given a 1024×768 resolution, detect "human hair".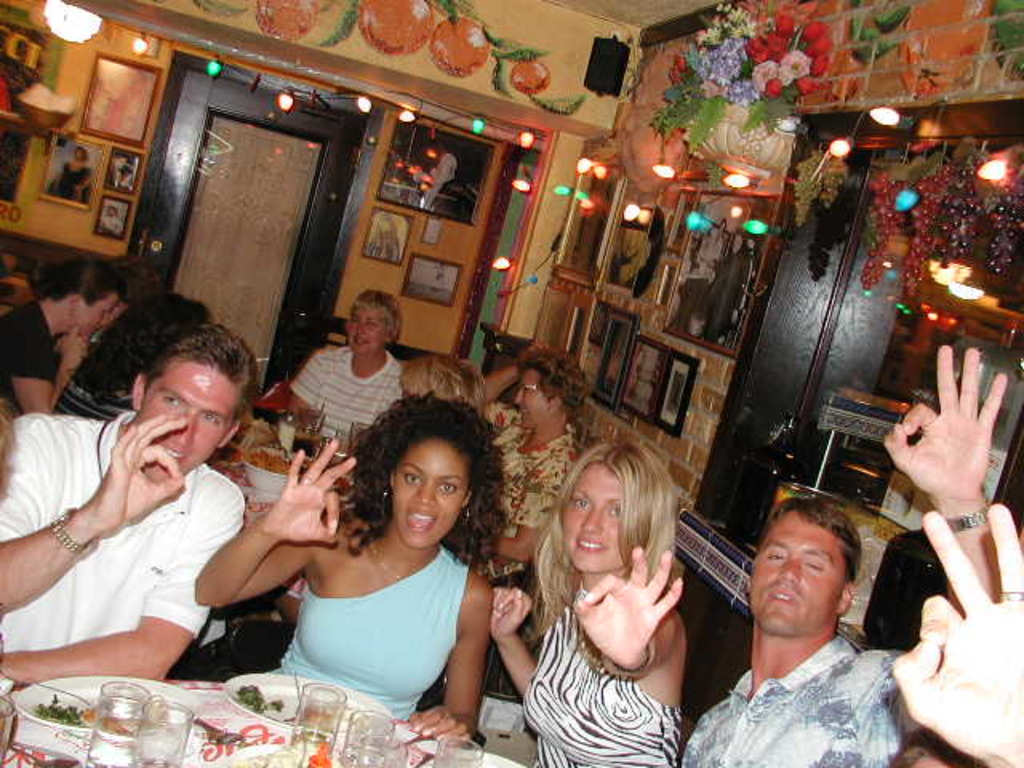
34/254/114/310.
